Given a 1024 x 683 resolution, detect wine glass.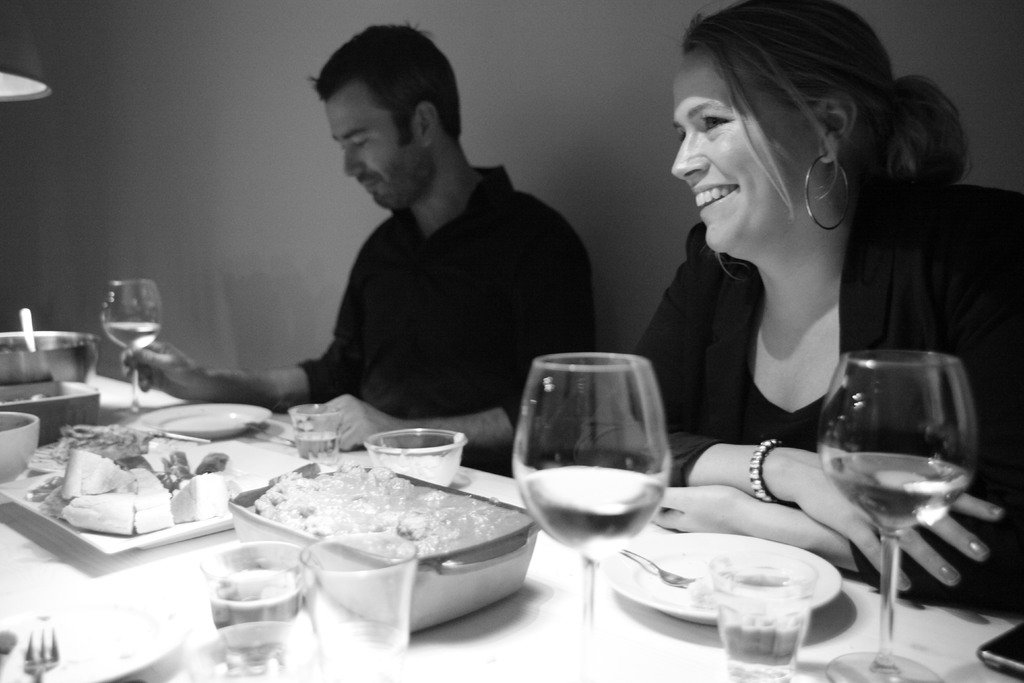
<box>817,350,977,682</box>.
